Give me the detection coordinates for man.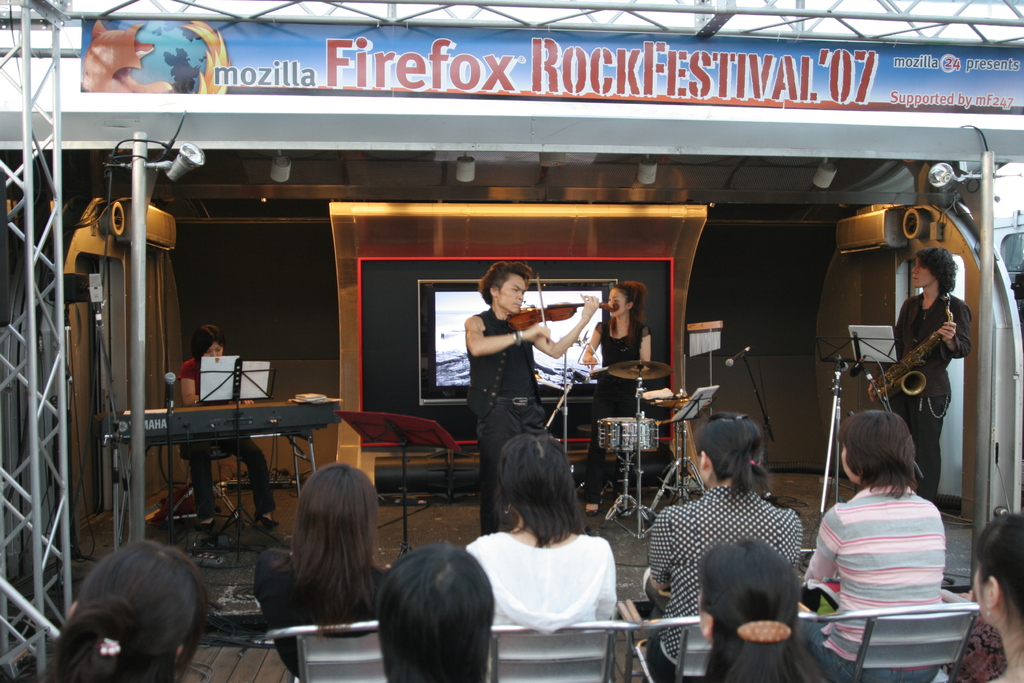
bbox(465, 259, 595, 536).
